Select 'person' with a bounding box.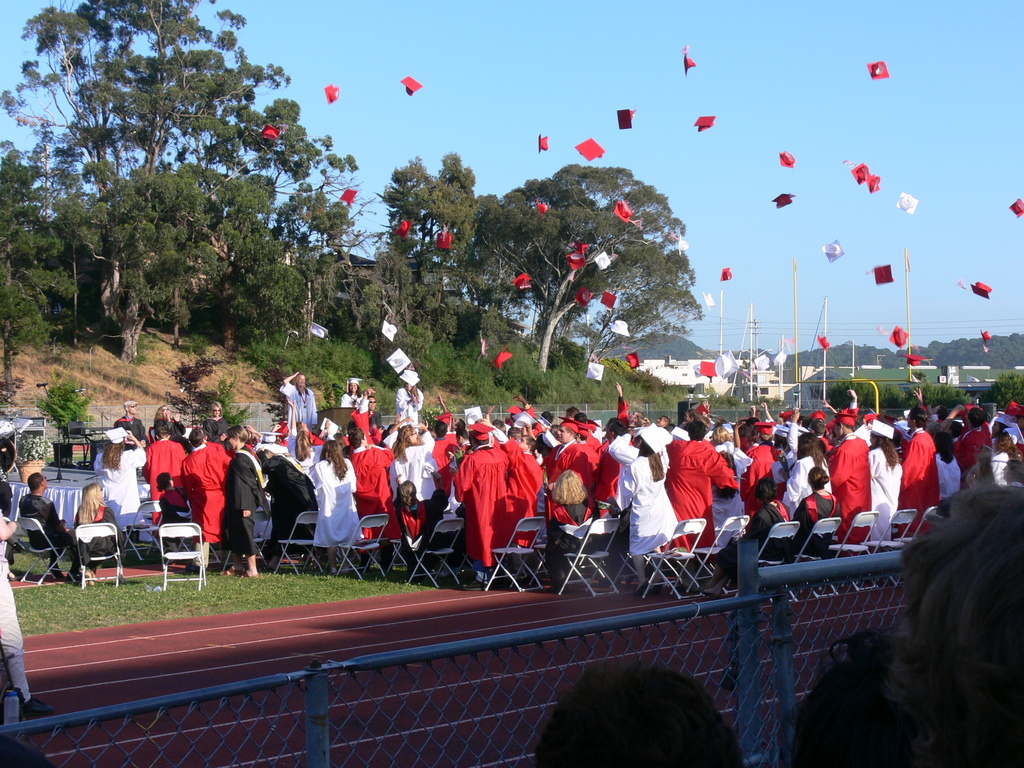
locate(395, 376, 426, 422).
